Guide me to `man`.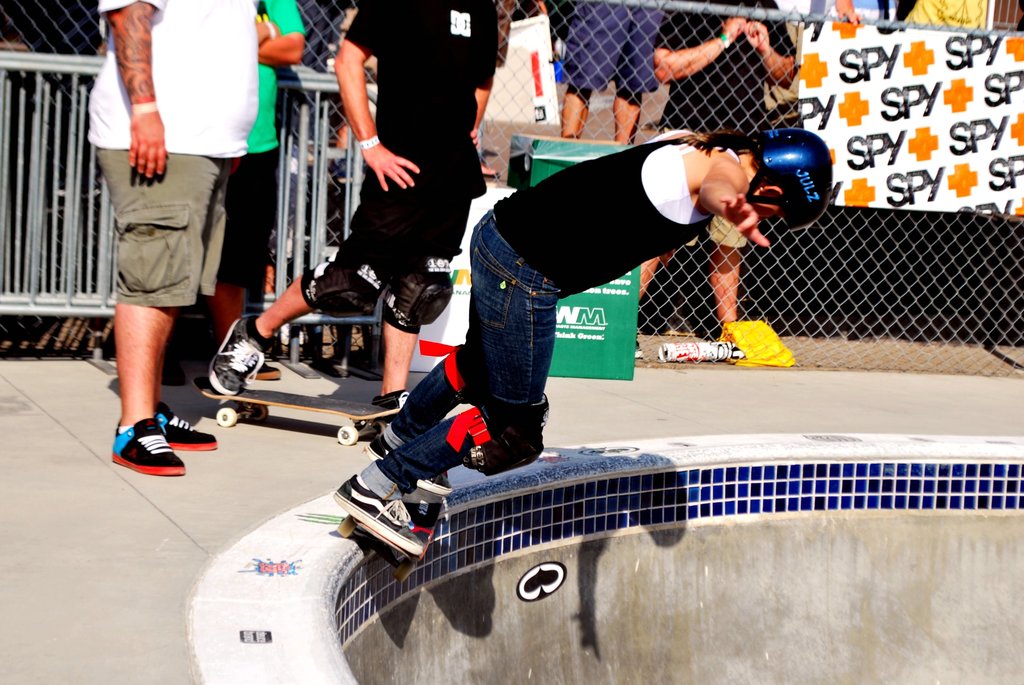
Guidance: 211, 0, 515, 424.
